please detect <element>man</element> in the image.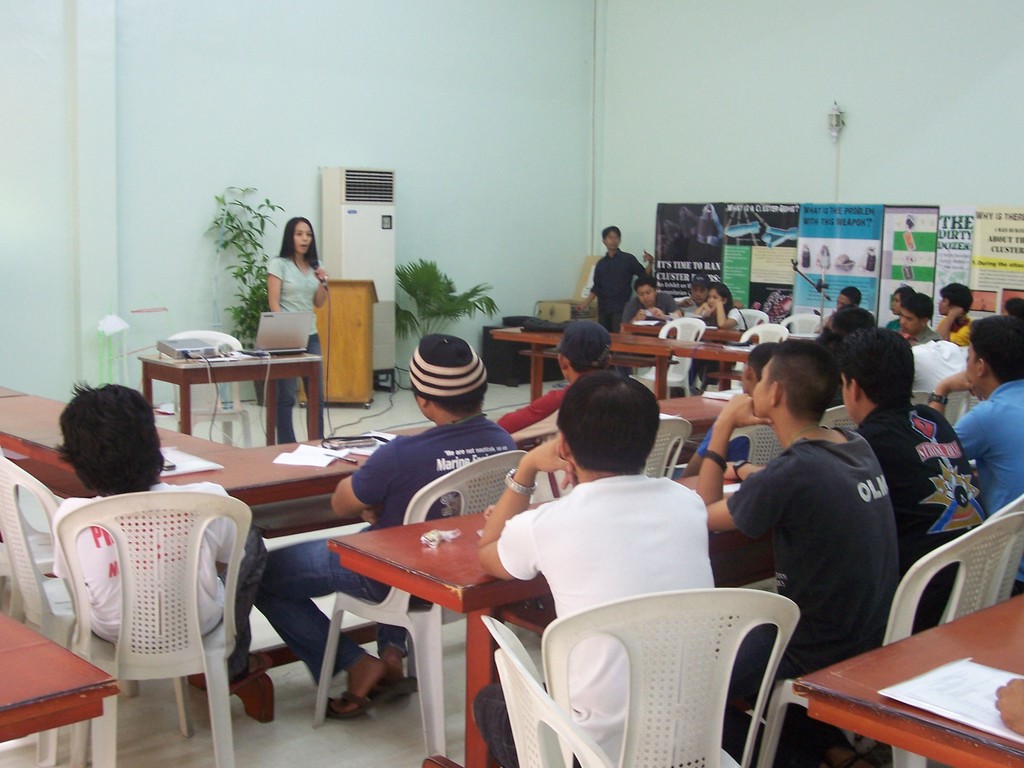
695:339:901:767.
